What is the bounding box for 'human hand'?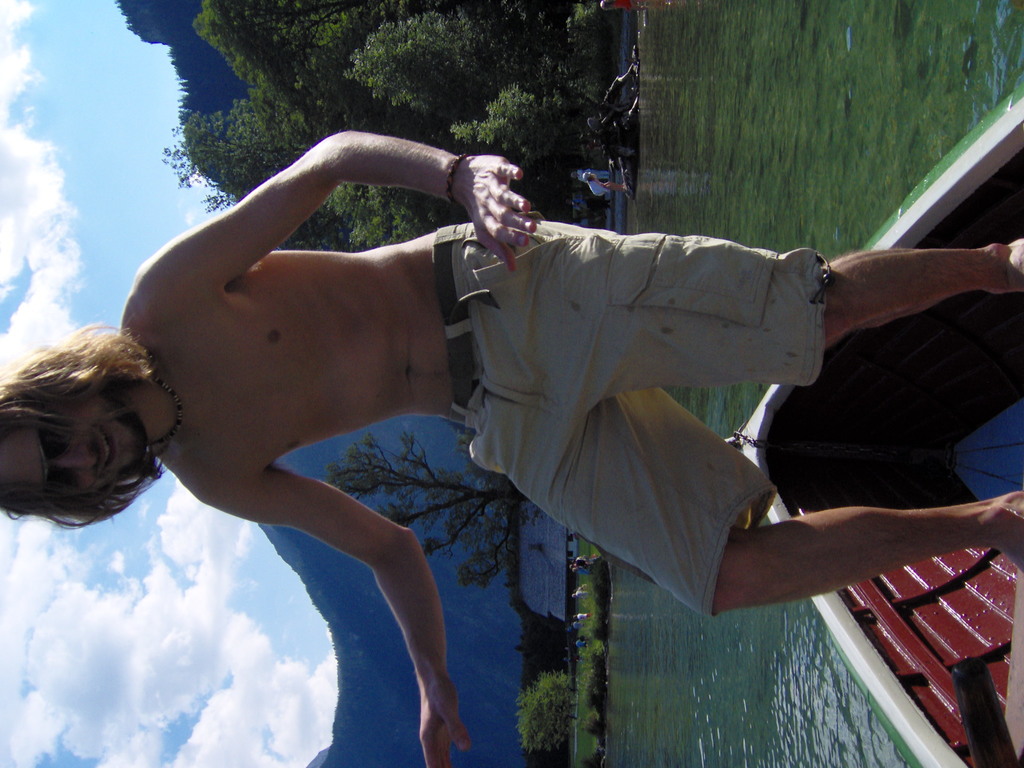
select_region(416, 683, 471, 767).
